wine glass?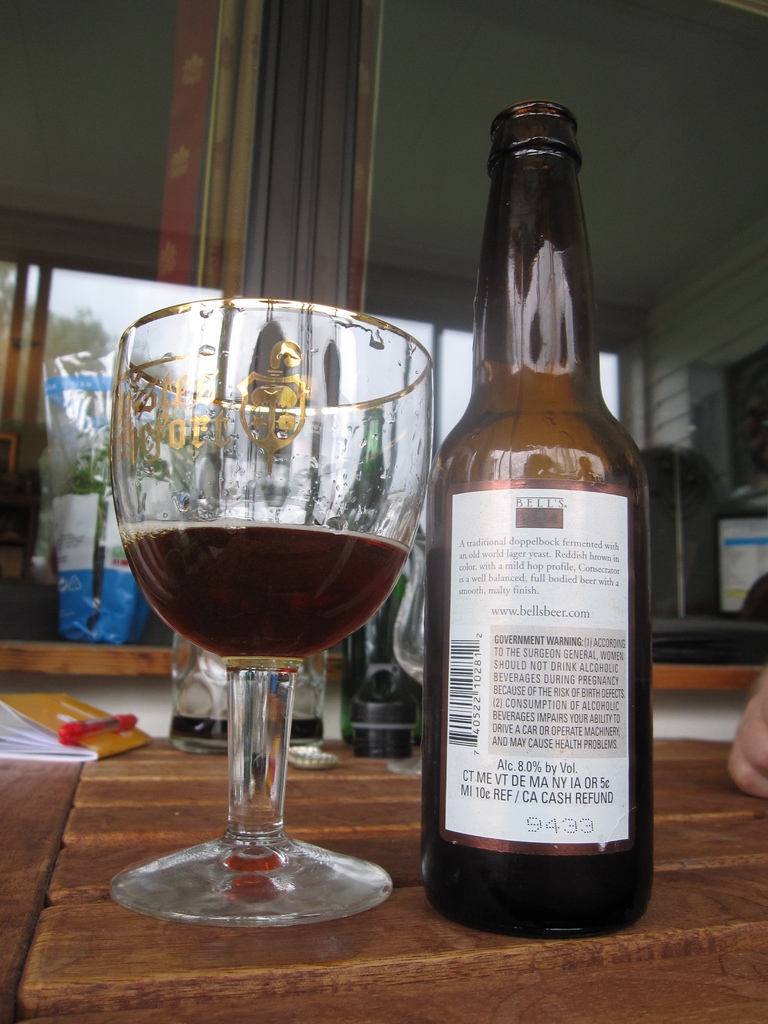
108, 289, 420, 947
